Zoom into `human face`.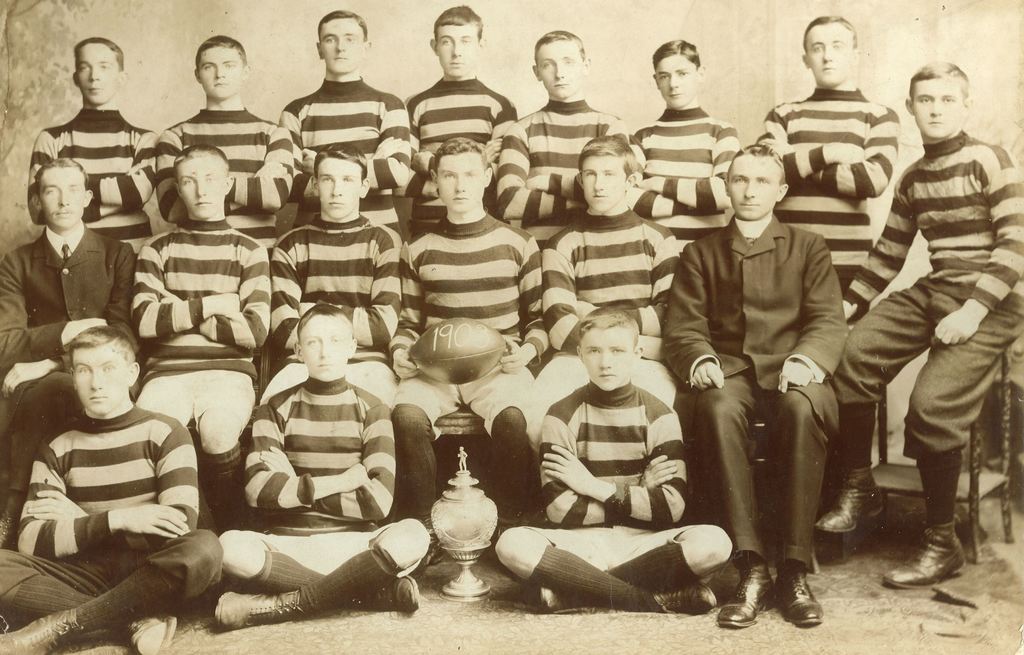
Zoom target: region(300, 315, 346, 378).
